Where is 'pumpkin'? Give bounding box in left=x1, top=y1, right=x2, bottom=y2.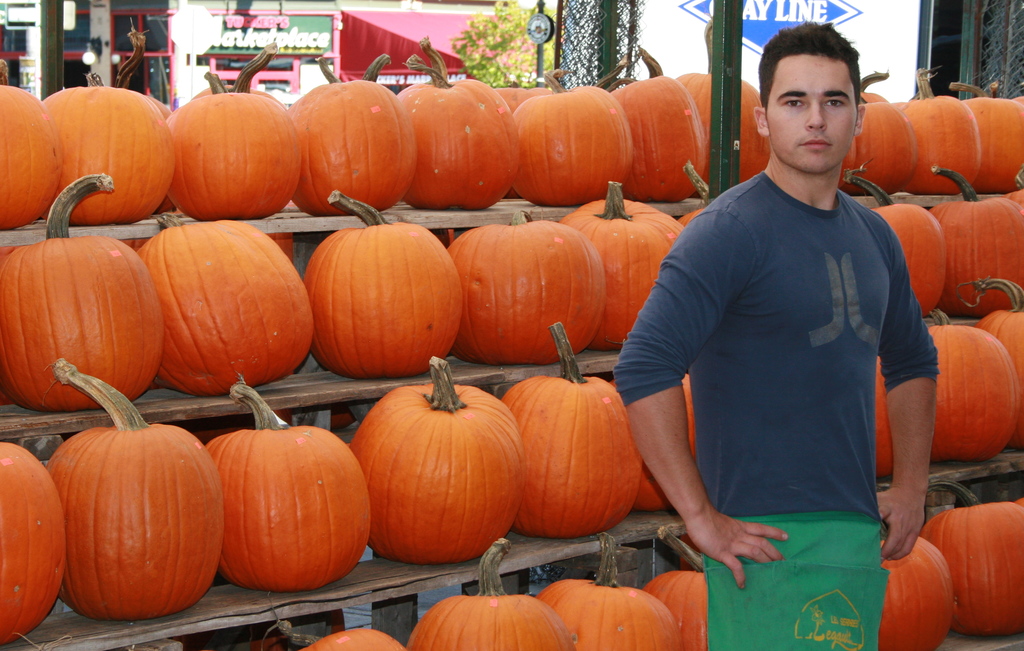
left=680, top=164, right=711, bottom=224.
